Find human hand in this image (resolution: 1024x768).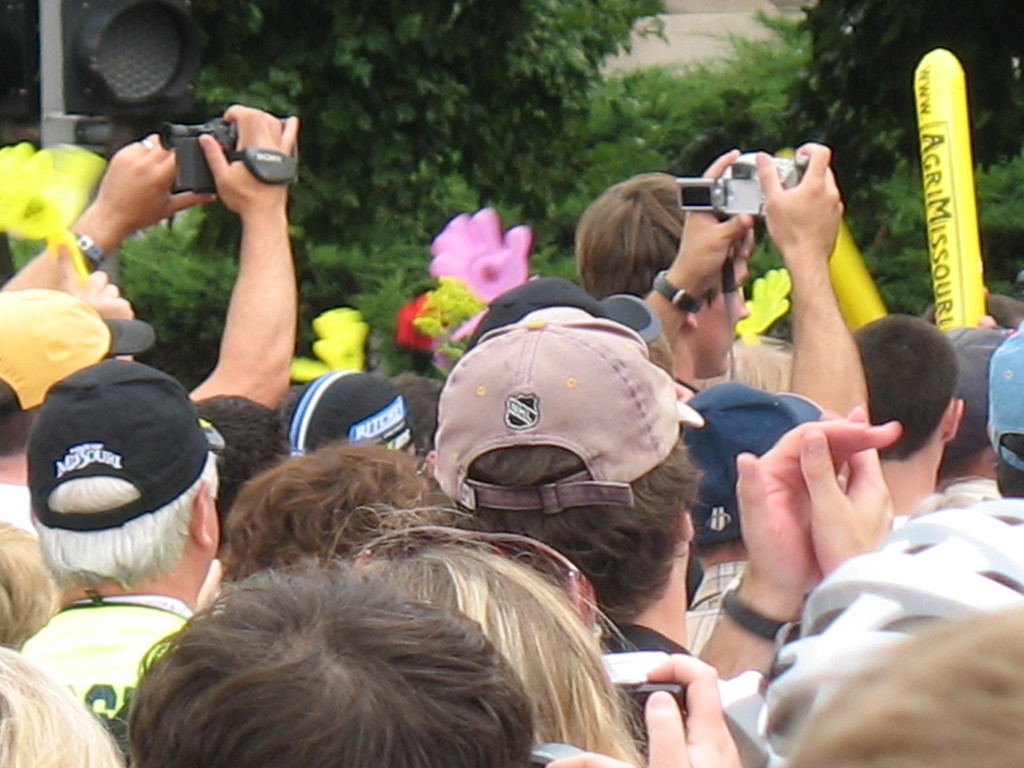
x1=798, y1=400, x2=897, y2=577.
